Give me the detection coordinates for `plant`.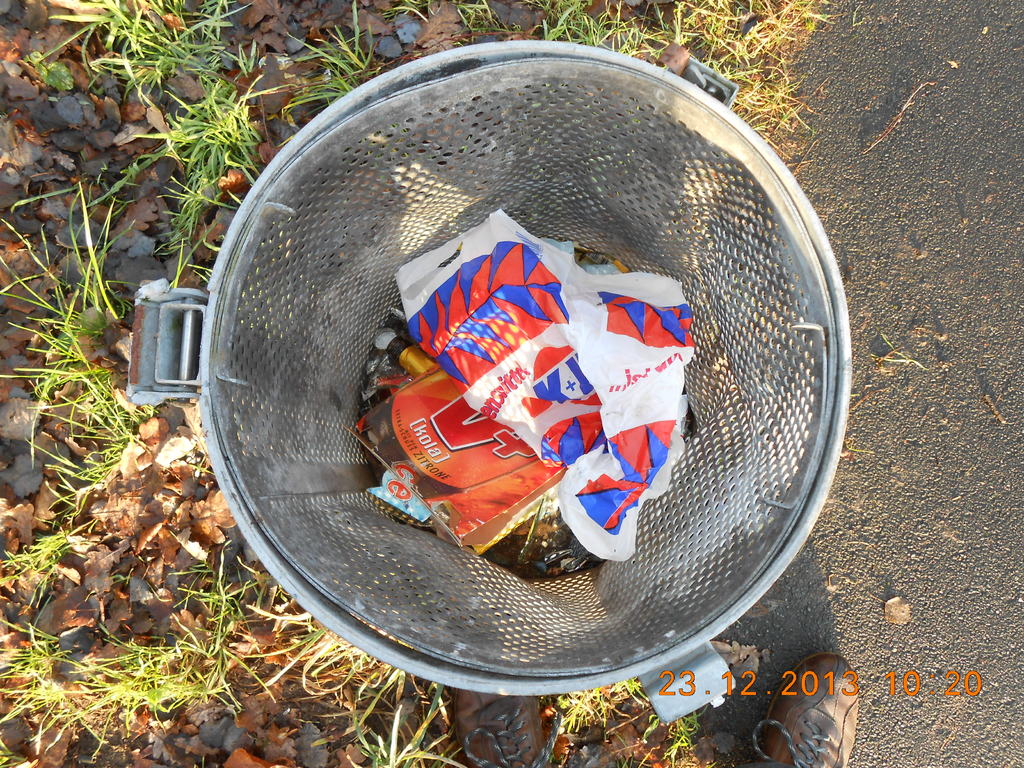
{"left": 175, "top": 550, "right": 273, "bottom": 644}.
